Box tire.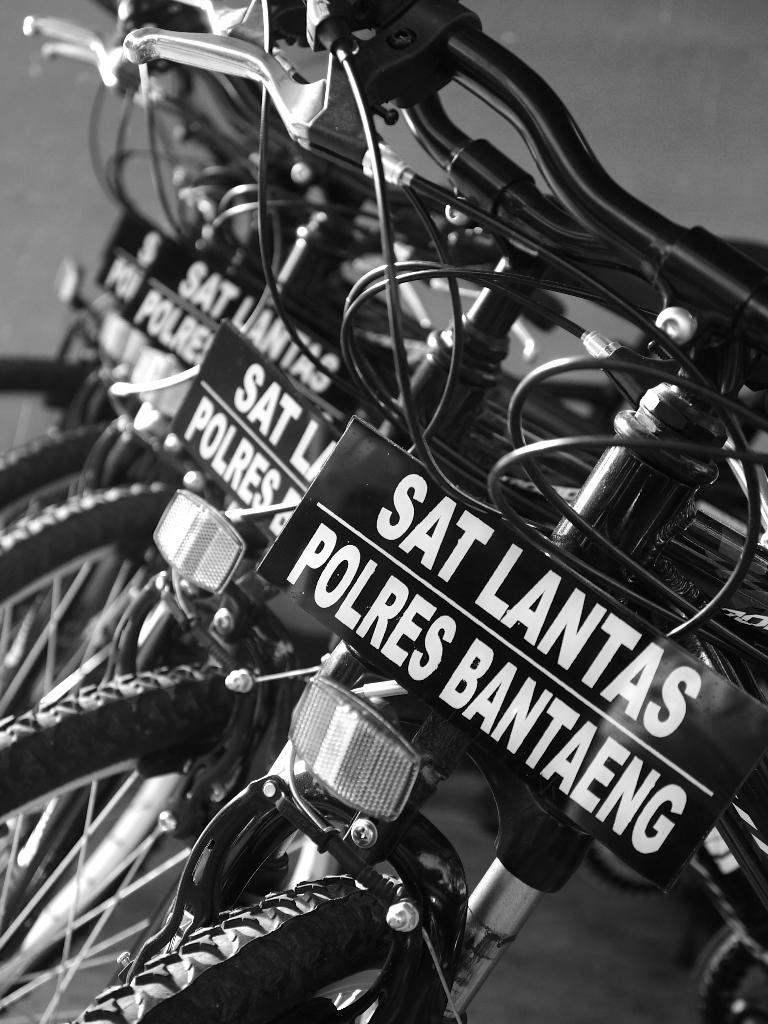
left=584, top=828, right=660, bottom=896.
